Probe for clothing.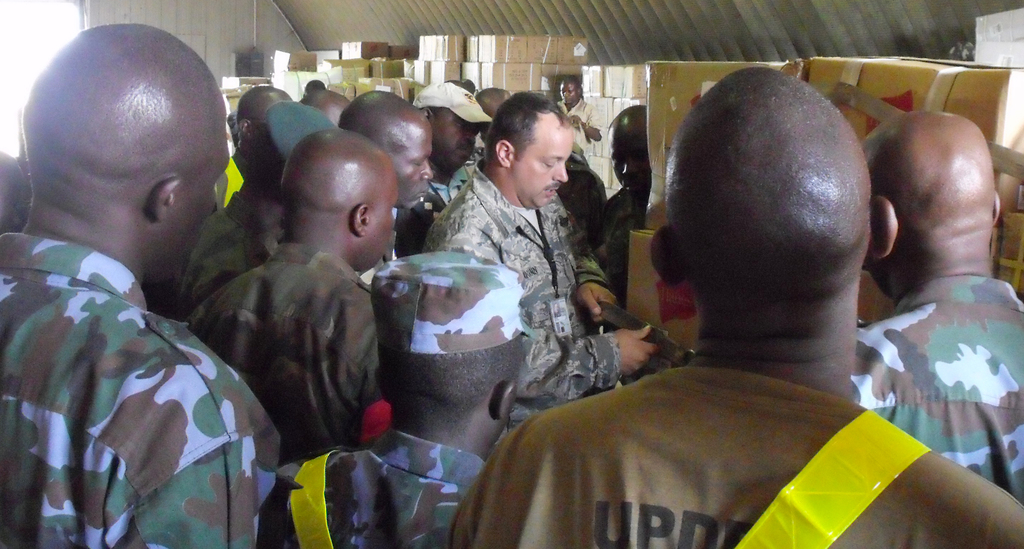
Probe result: [left=6, top=165, right=268, bottom=548].
